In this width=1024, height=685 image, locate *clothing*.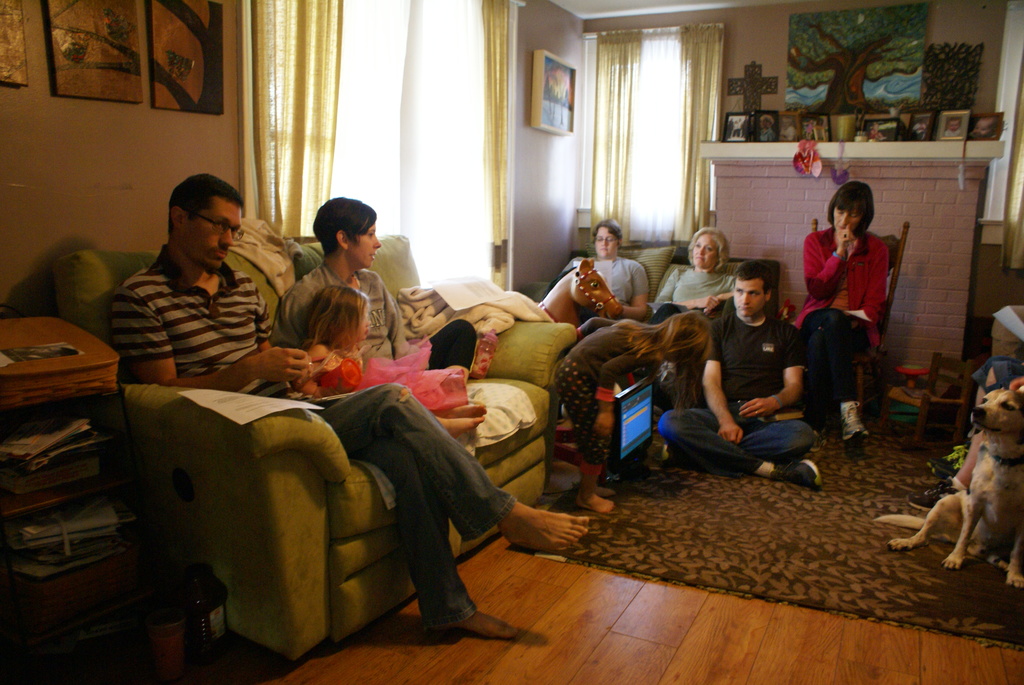
Bounding box: rect(659, 309, 815, 480).
